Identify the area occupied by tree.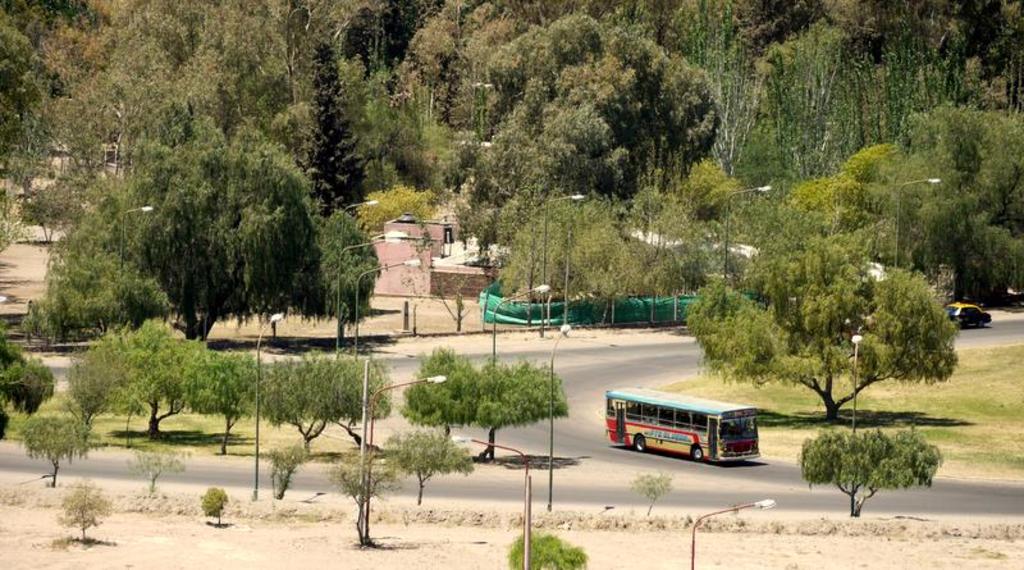
Area: (x1=51, y1=479, x2=116, y2=538).
